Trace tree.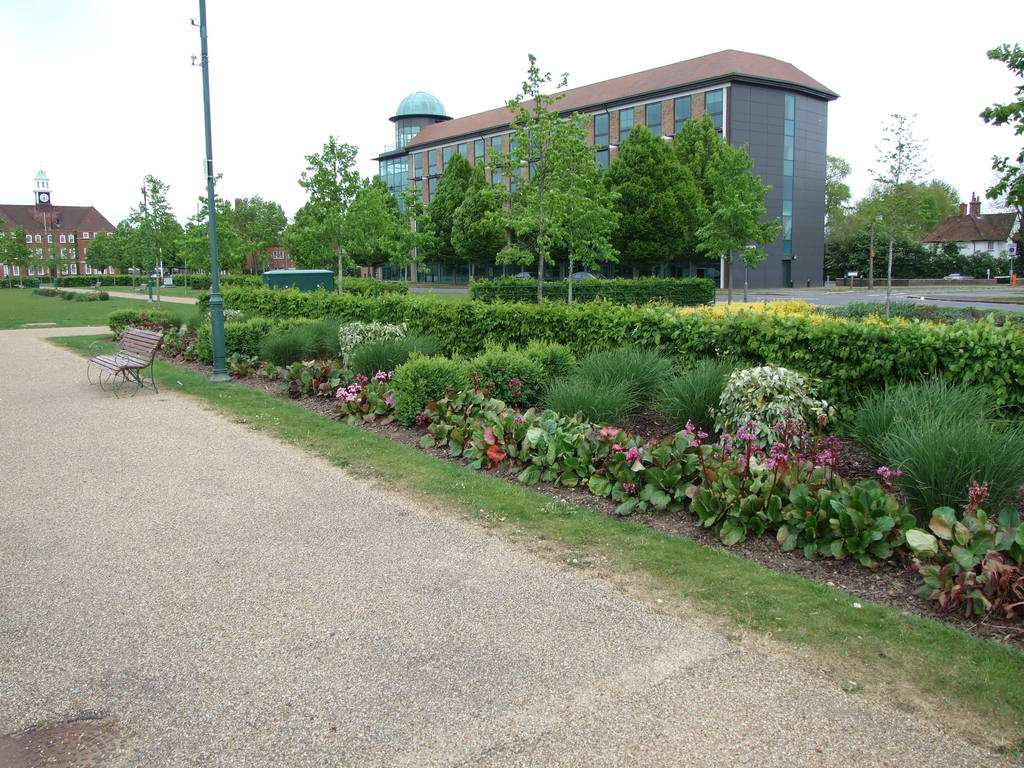
Traced to [left=449, top=182, right=516, bottom=285].
